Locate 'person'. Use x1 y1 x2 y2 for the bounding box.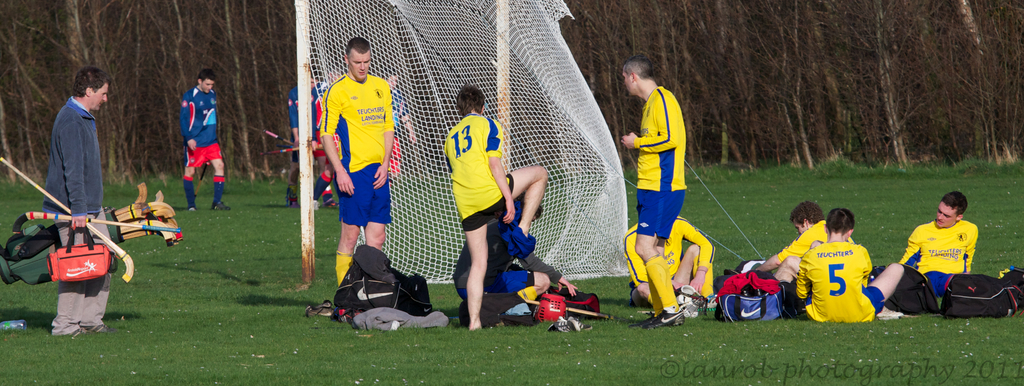
748 201 835 294.
